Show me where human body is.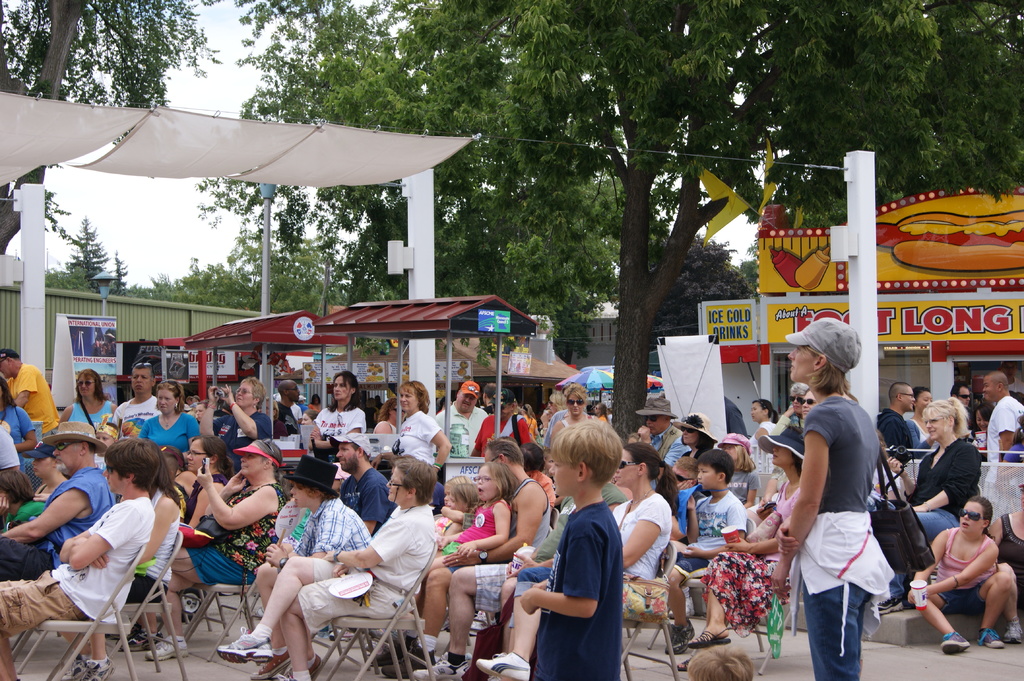
human body is at bbox=(91, 423, 121, 472).
